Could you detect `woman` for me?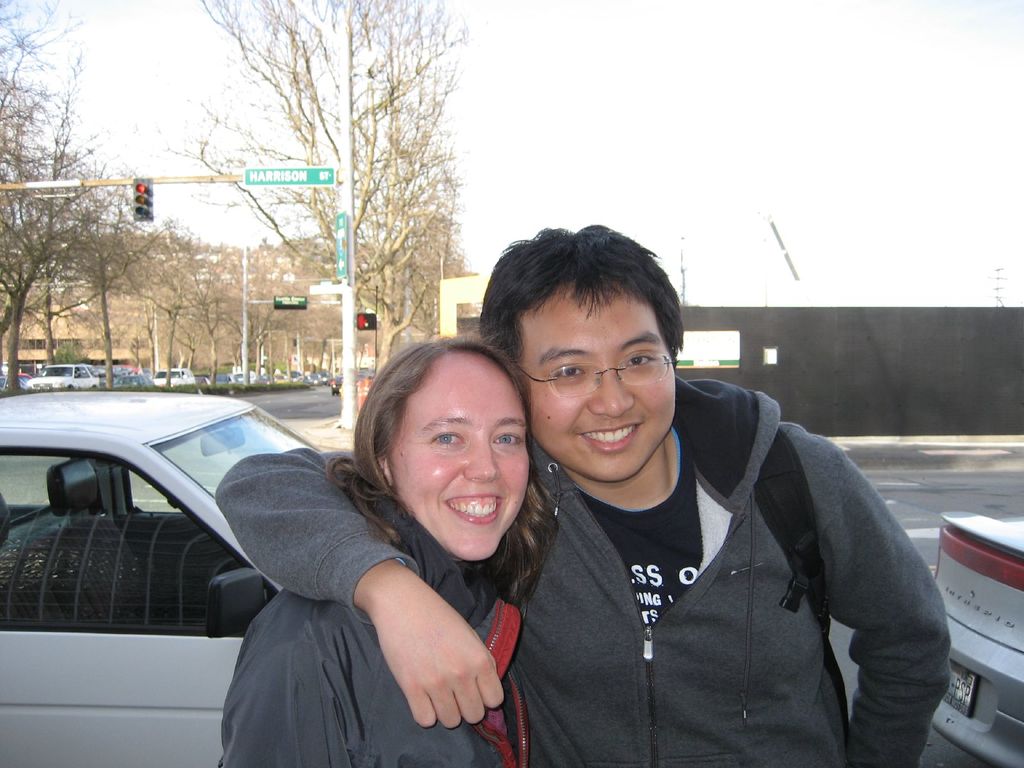
Detection result: <box>237,306,573,767</box>.
